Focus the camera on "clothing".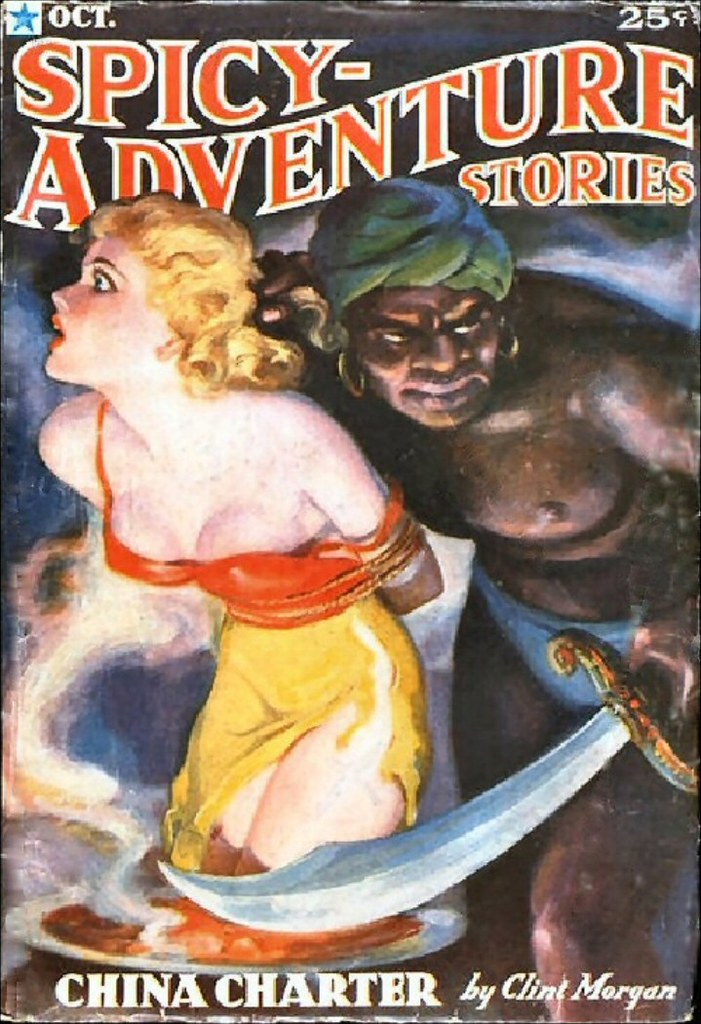
Focus region: crop(95, 398, 434, 871).
